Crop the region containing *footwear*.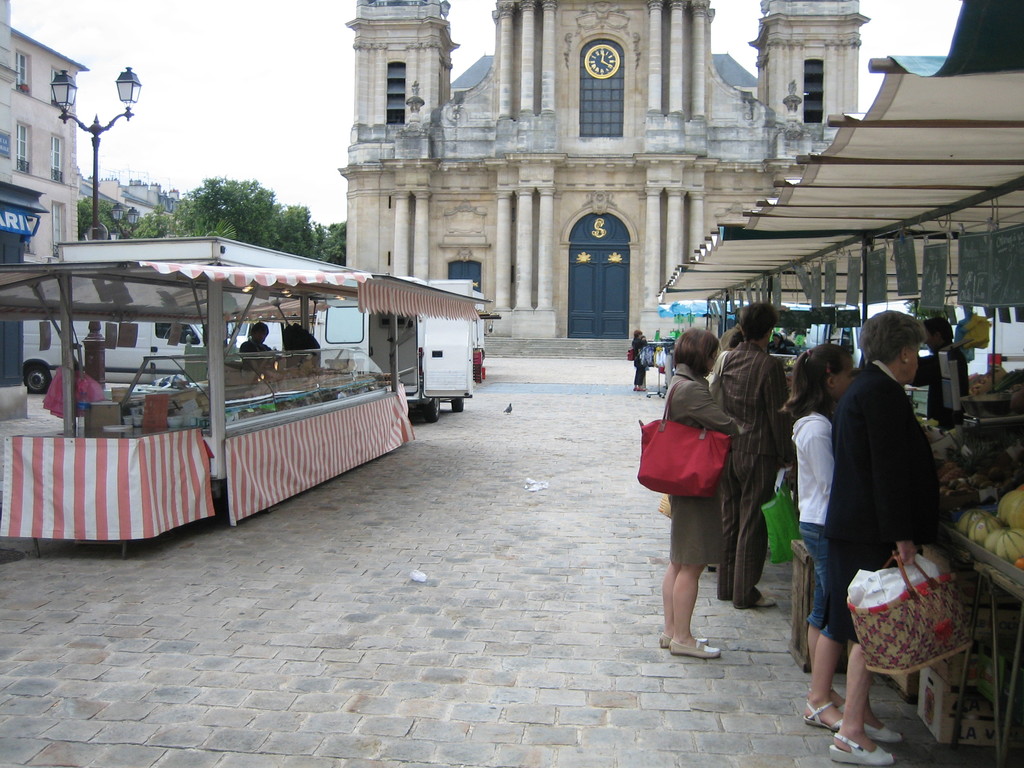
Crop region: rect(661, 631, 710, 643).
